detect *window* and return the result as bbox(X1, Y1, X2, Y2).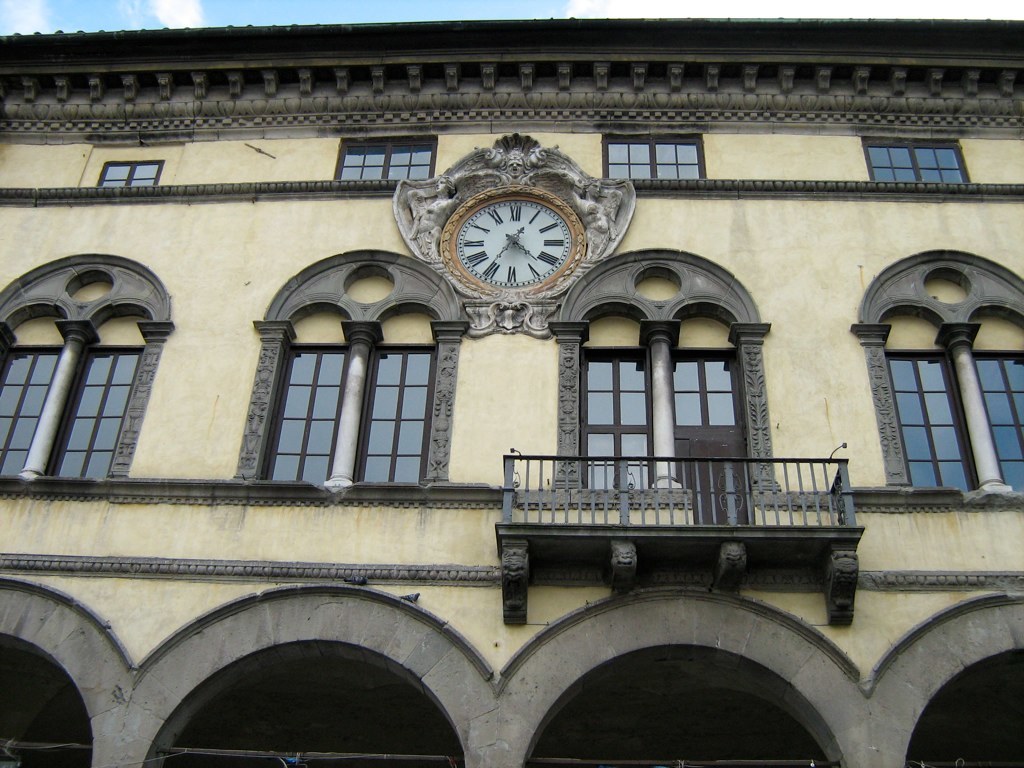
bbox(606, 135, 705, 182).
